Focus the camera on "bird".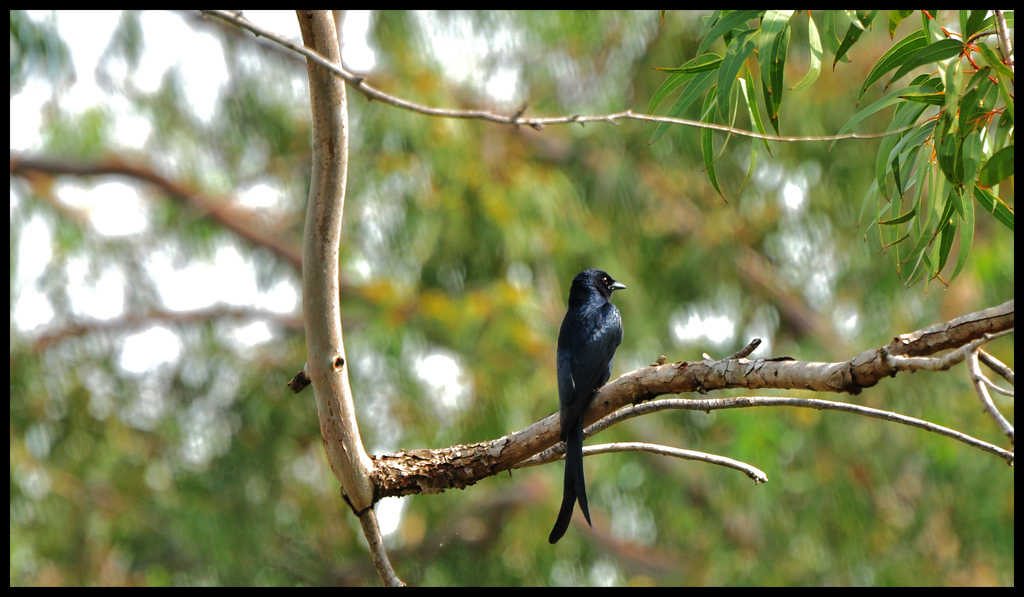
Focus region: [left=554, top=264, right=630, bottom=543].
